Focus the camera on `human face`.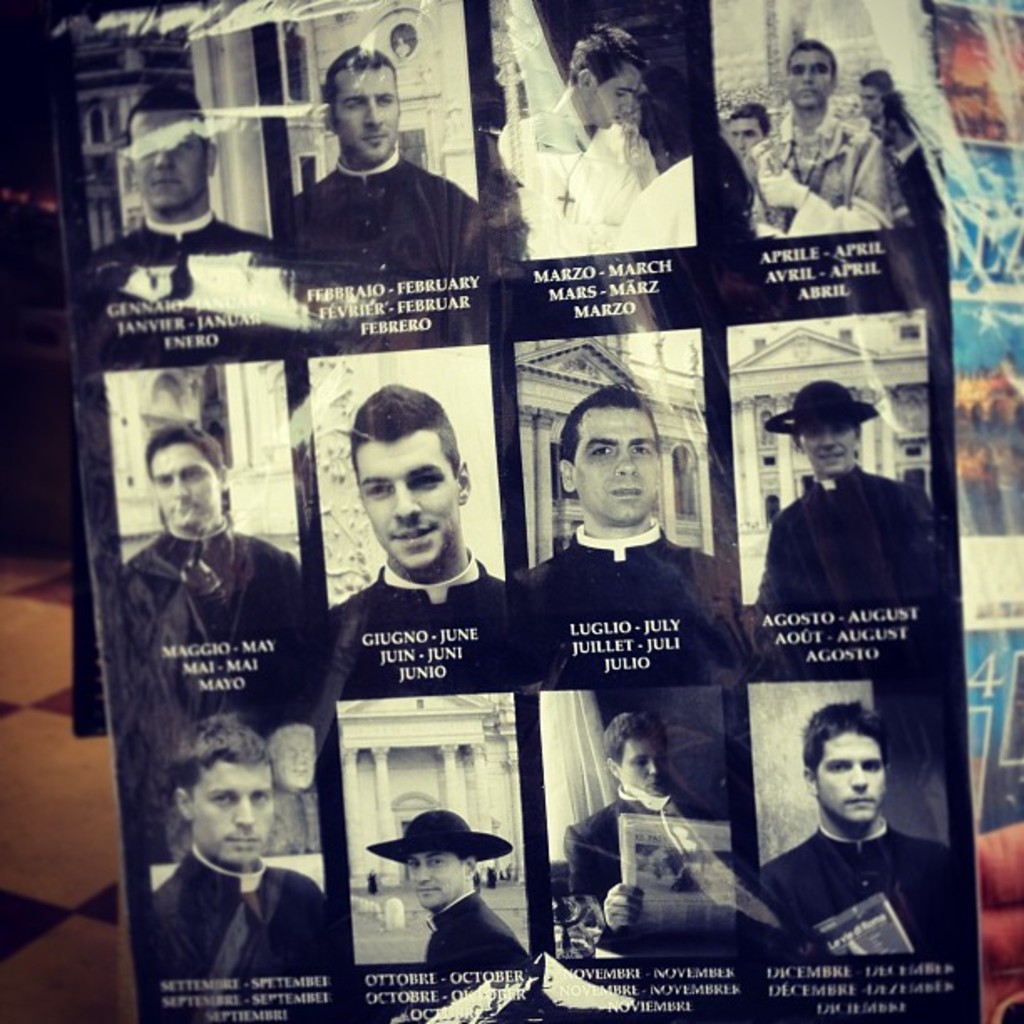
Focus region: bbox(338, 74, 397, 157).
